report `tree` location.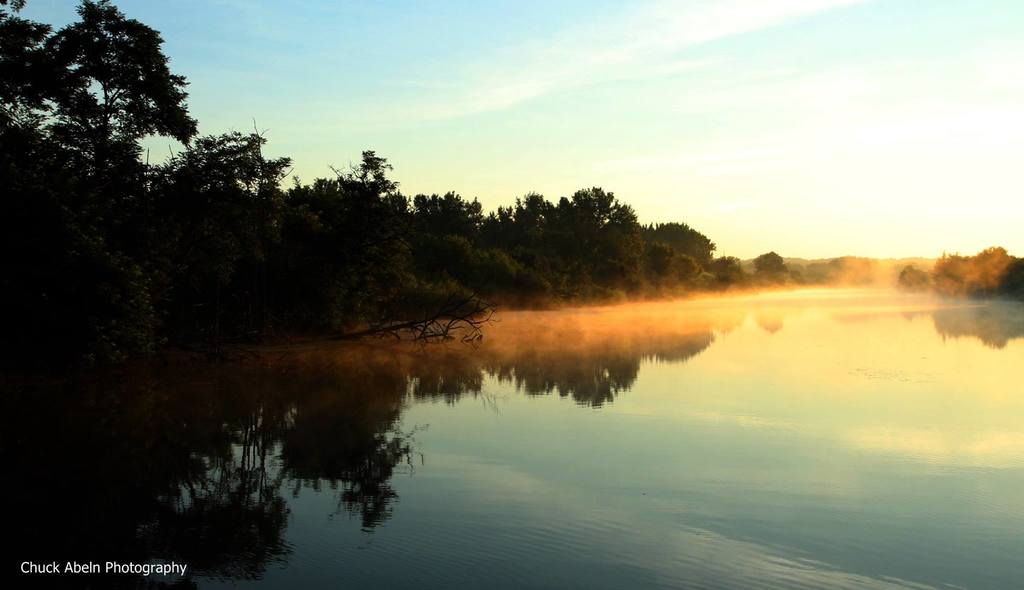
Report: box=[154, 127, 291, 216].
